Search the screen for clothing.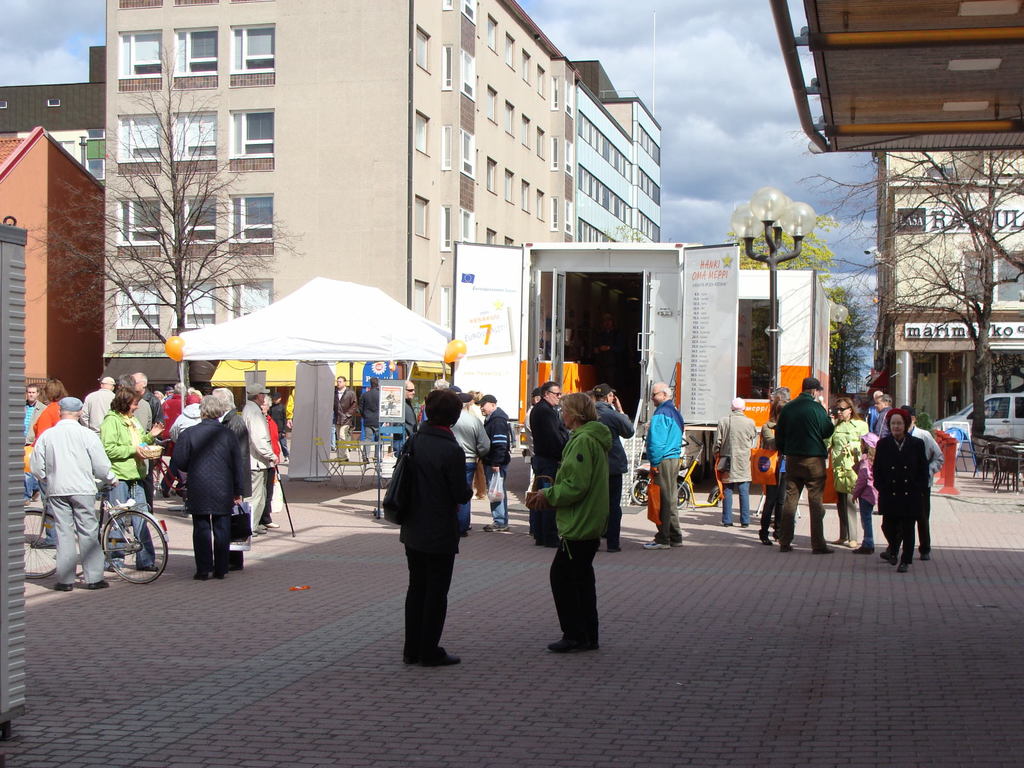
Found at 876/435/932/568.
